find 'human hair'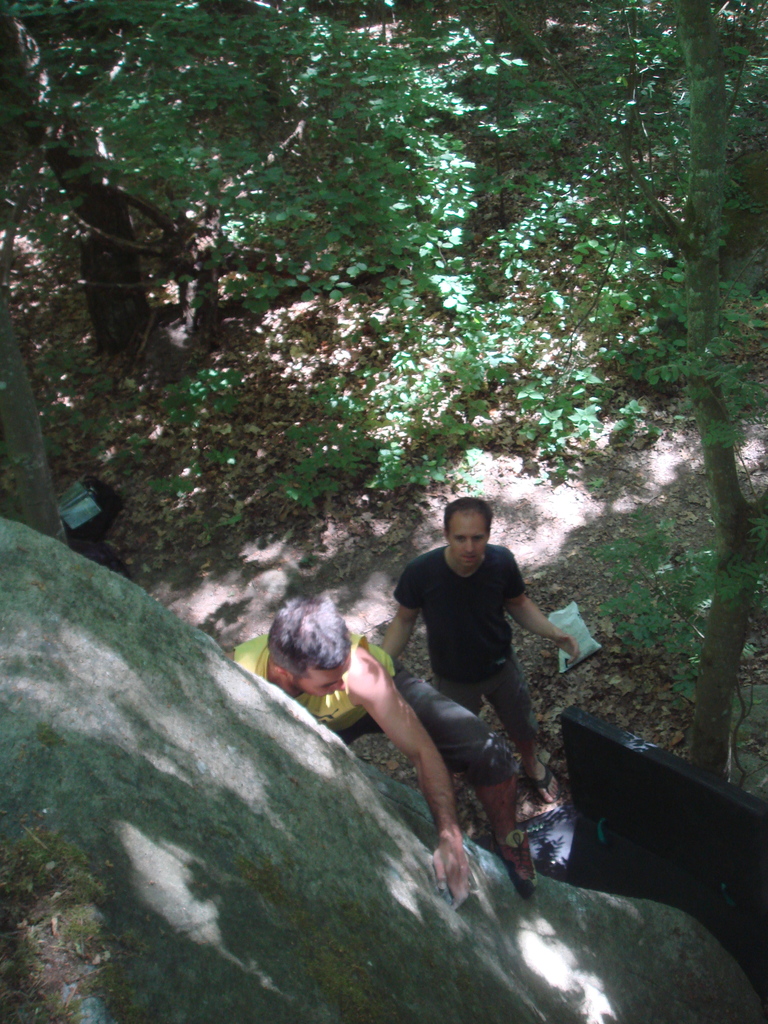
crop(273, 593, 352, 669)
